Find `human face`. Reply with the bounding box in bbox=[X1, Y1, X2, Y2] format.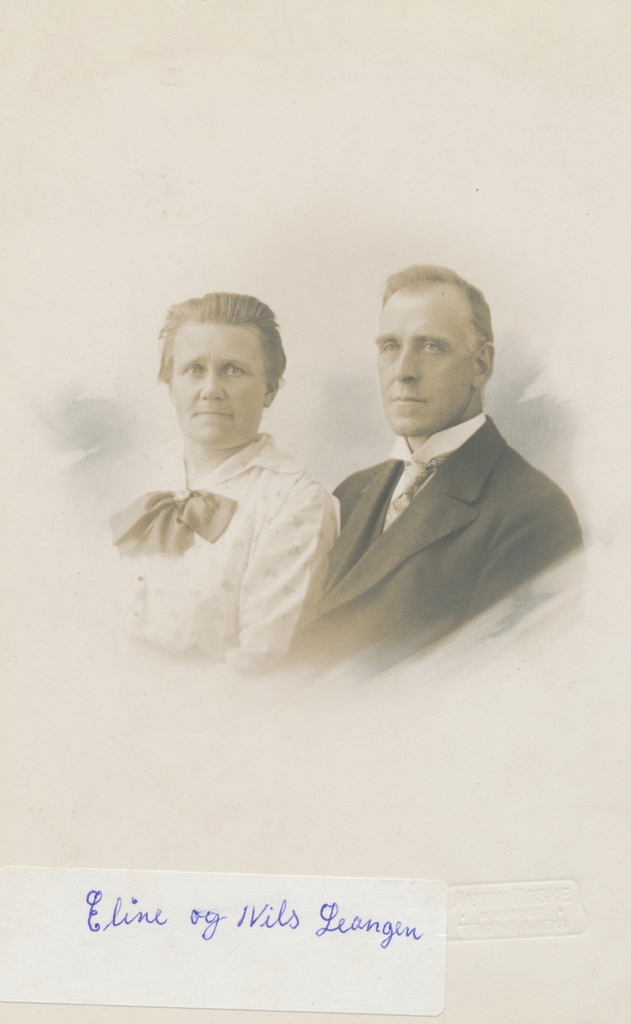
bbox=[371, 287, 479, 436].
